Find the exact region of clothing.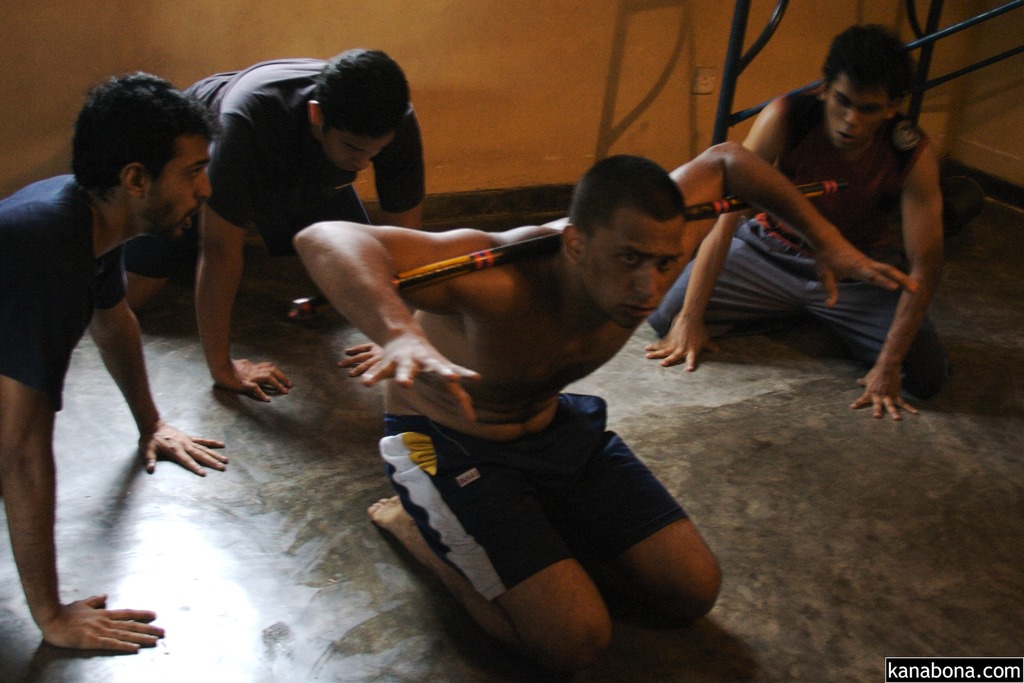
Exact region: (left=378, top=392, right=688, bottom=601).
